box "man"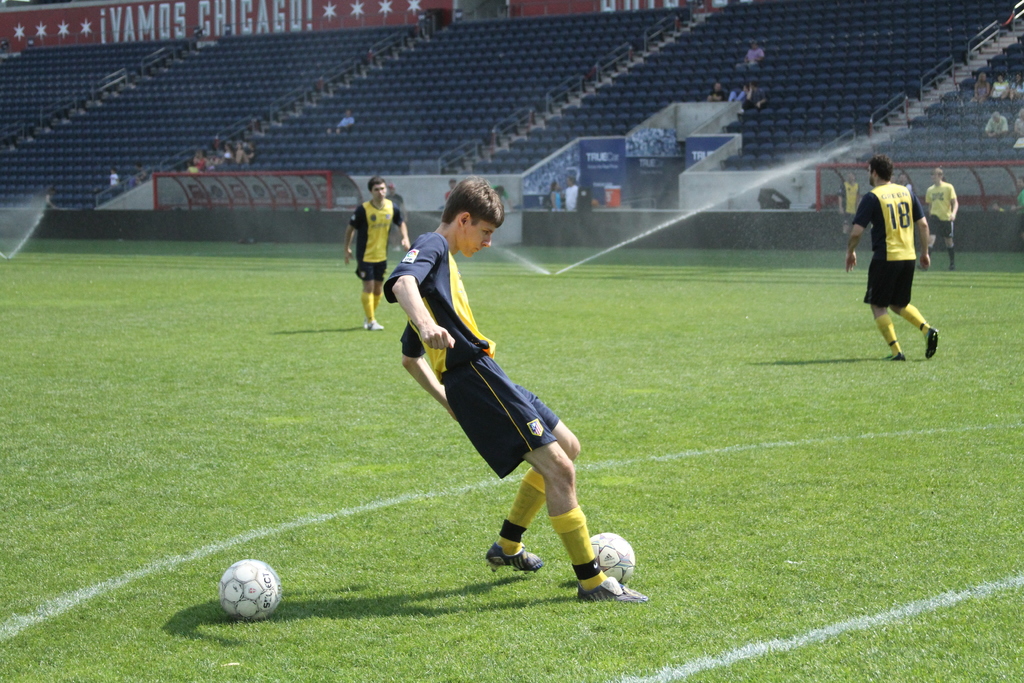
890,172,897,183
